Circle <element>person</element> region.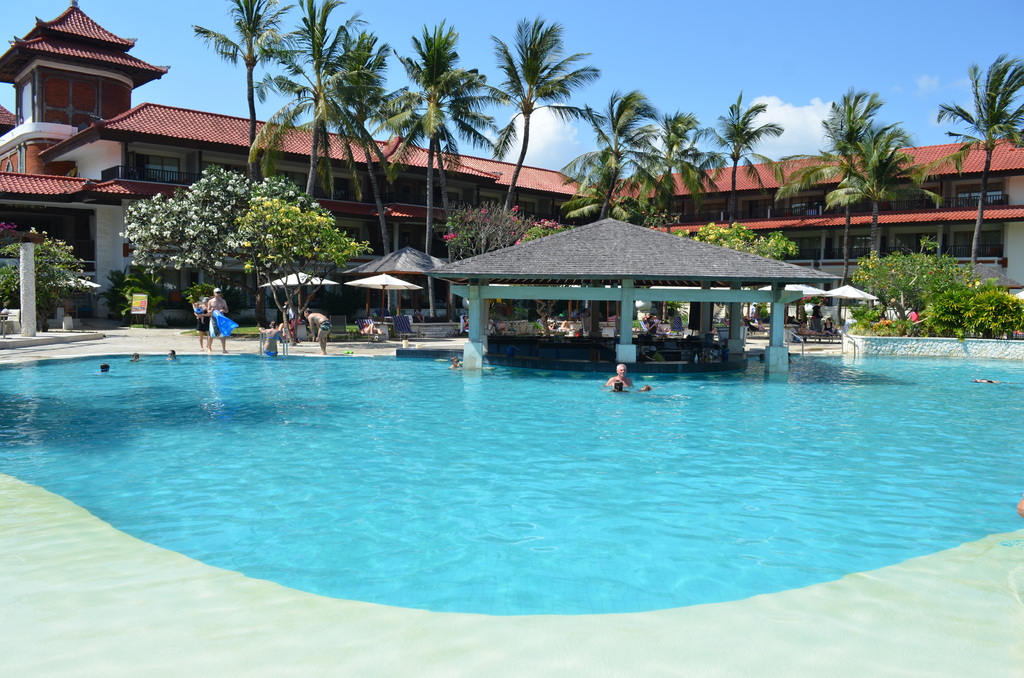
Region: rect(194, 301, 204, 318).
